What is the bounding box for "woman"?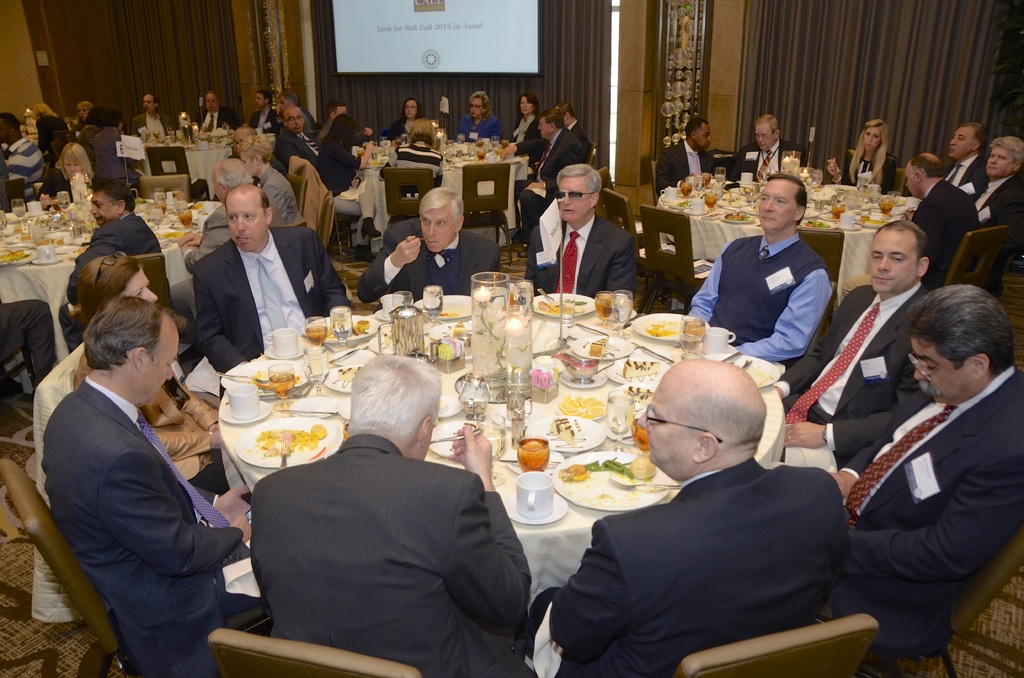
x1=848, y1=117, x2=897, y2=195.
